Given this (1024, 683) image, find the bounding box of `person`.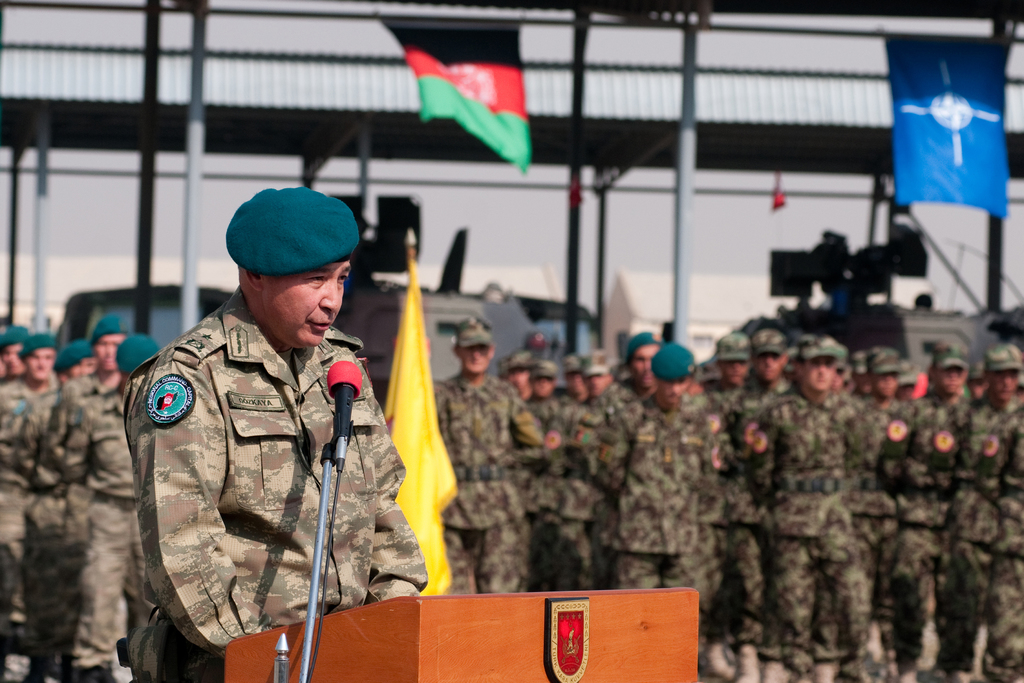
(46, 324, 132, 645).
